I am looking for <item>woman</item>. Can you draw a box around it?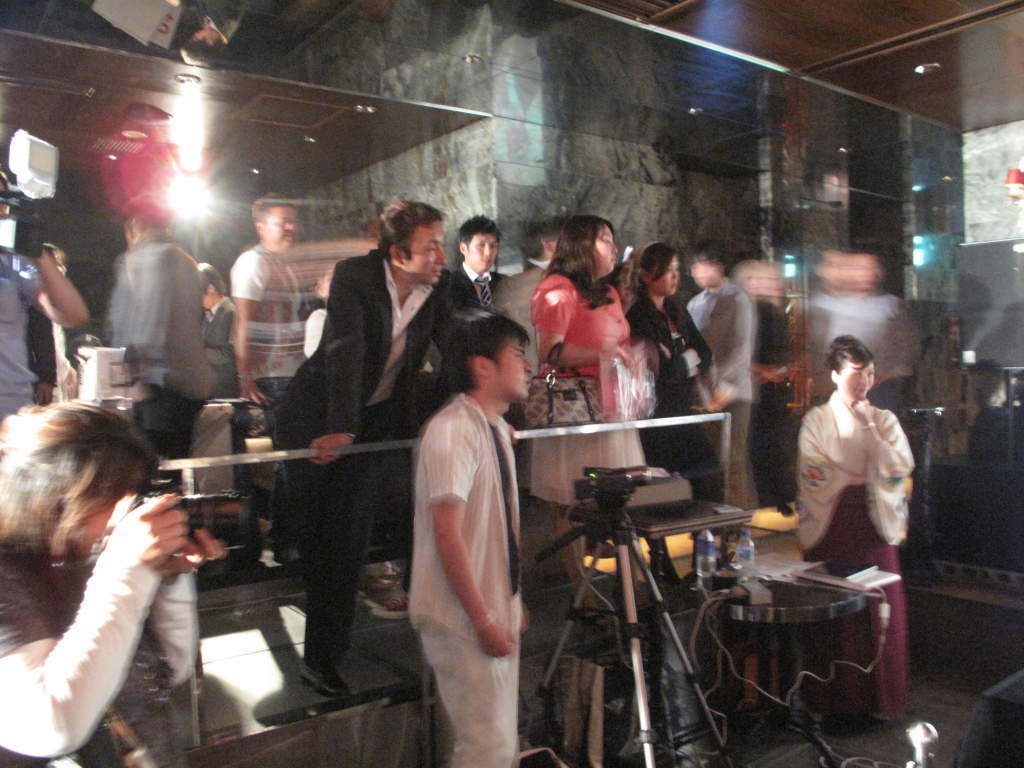
Sure, the bounding box is [627,243,722,588].
